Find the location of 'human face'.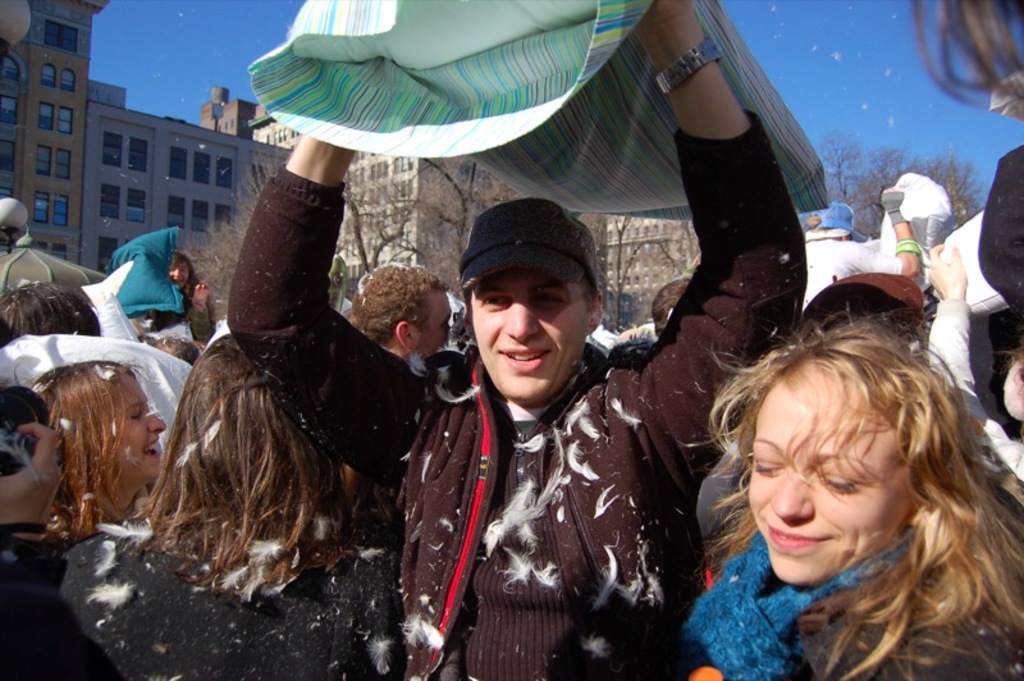
Location: <region>419, 287, 457, 351</region>.
